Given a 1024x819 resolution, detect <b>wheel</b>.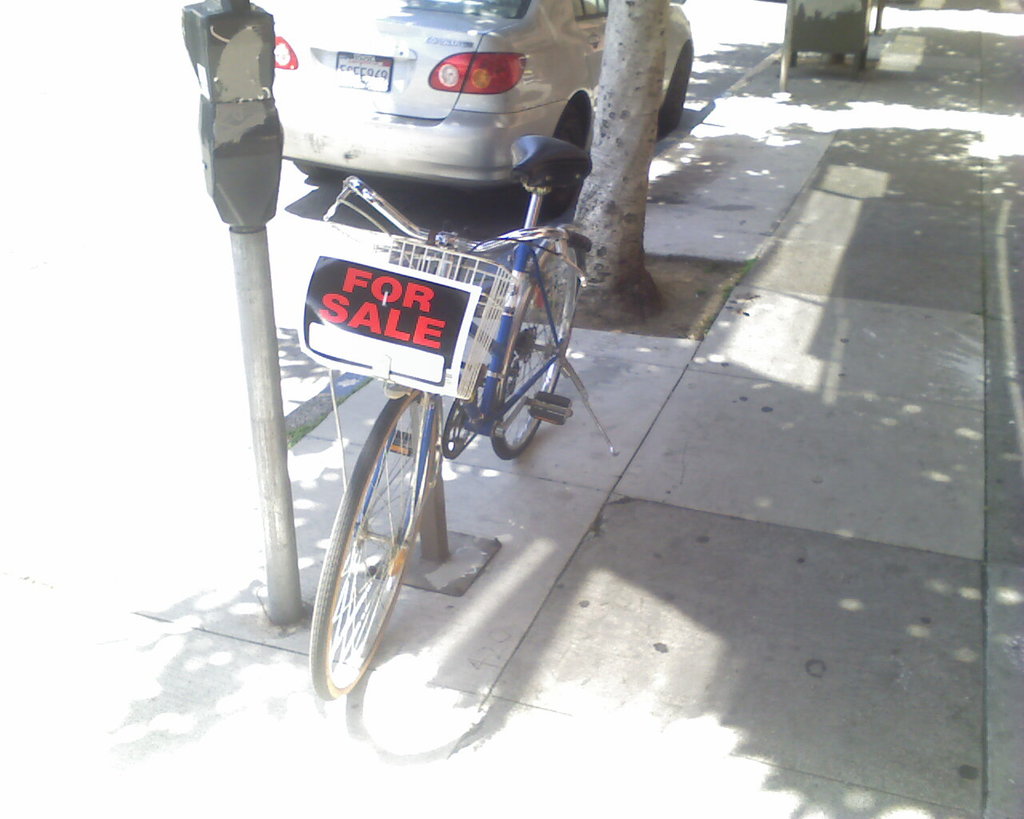
box=[494, 216, 582, 451].
